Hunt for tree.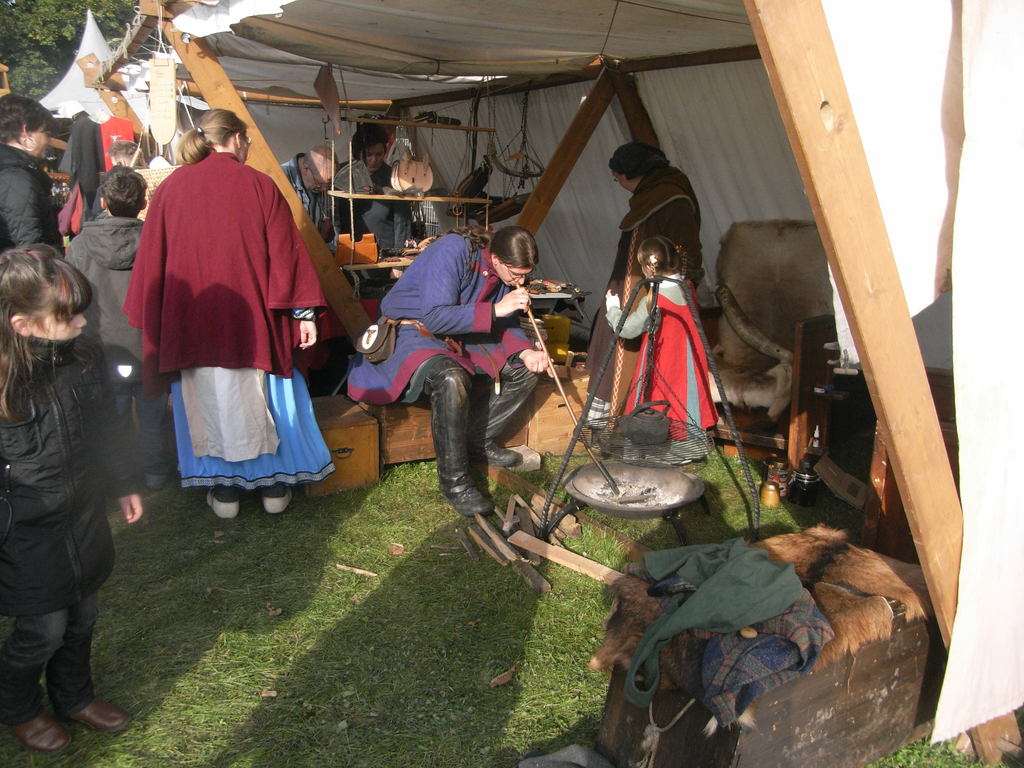
Hunted down at locate(0, 1, 140, 102).
